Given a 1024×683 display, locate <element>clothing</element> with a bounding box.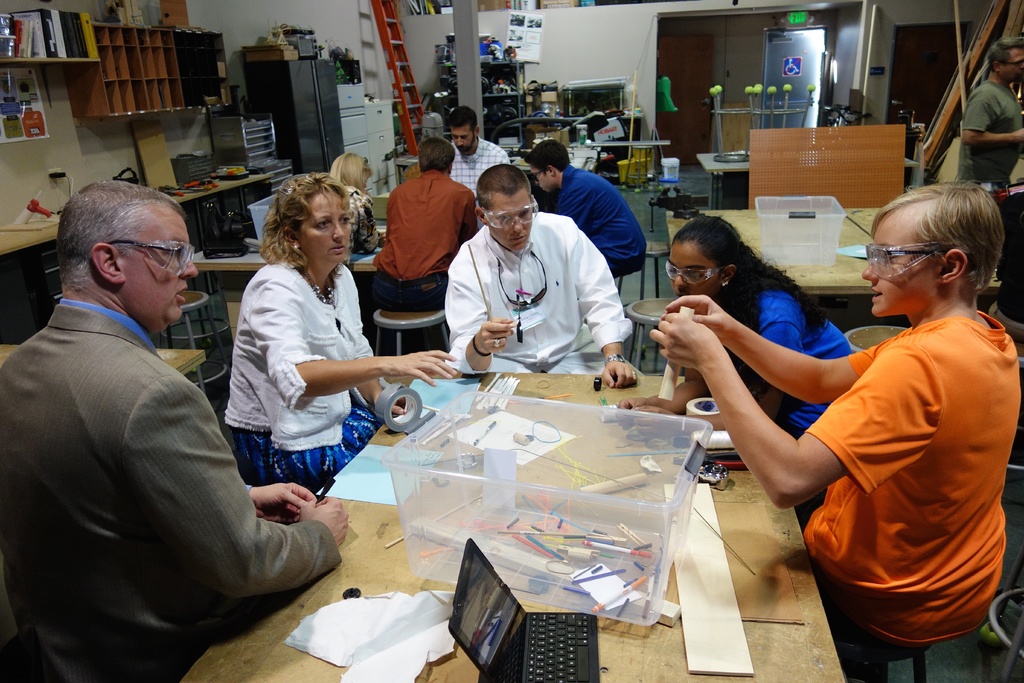
Located: [x1=0, y1=300, x2=343, y2=682].
